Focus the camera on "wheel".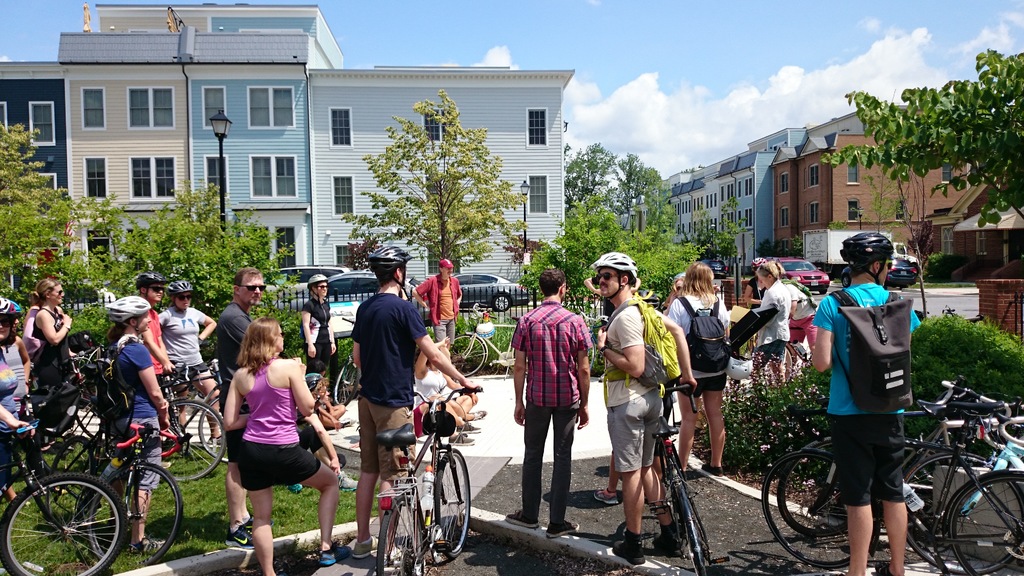
Focus region: {"left": 819, "top": 284, "right": 828, "bottom": 296}.
